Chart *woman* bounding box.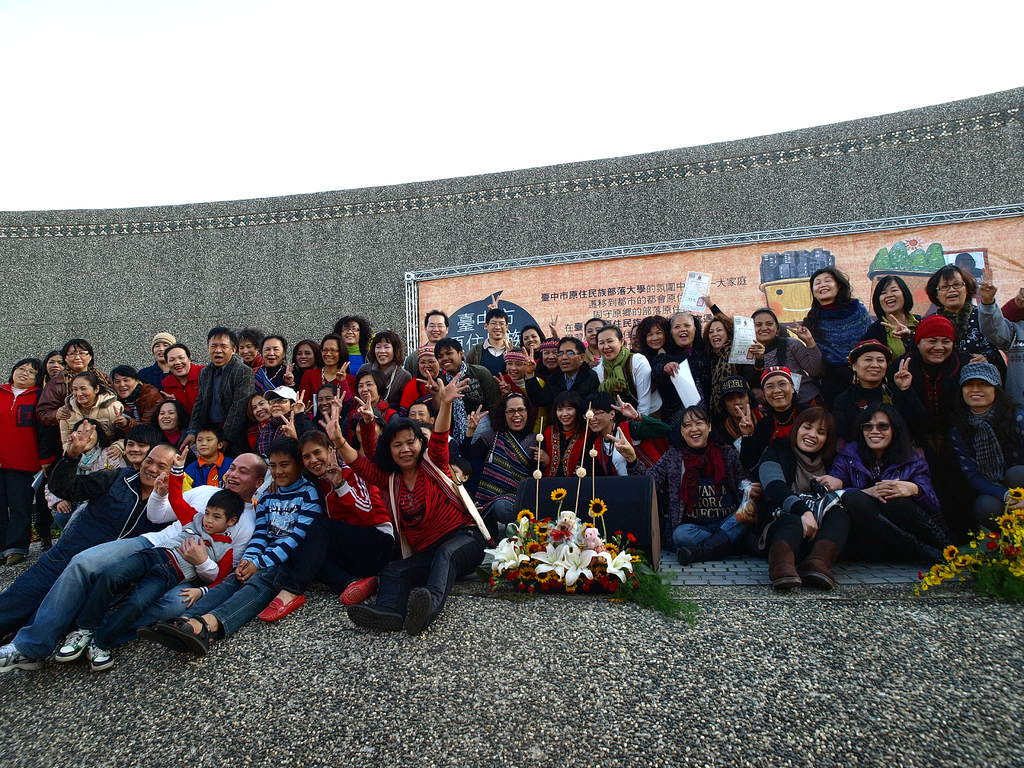
Charted: x1=351, y1=328, x2=418, y2=413.
